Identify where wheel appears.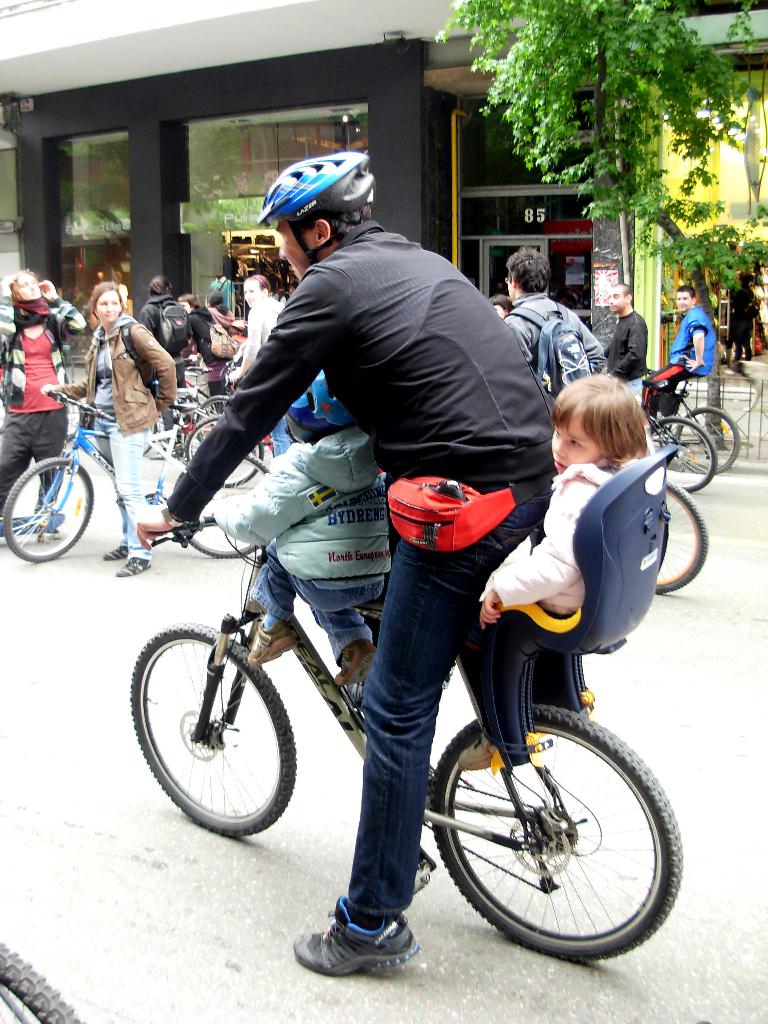
Appears at (x1=0, y1=940, x2=79, y2=1023).
